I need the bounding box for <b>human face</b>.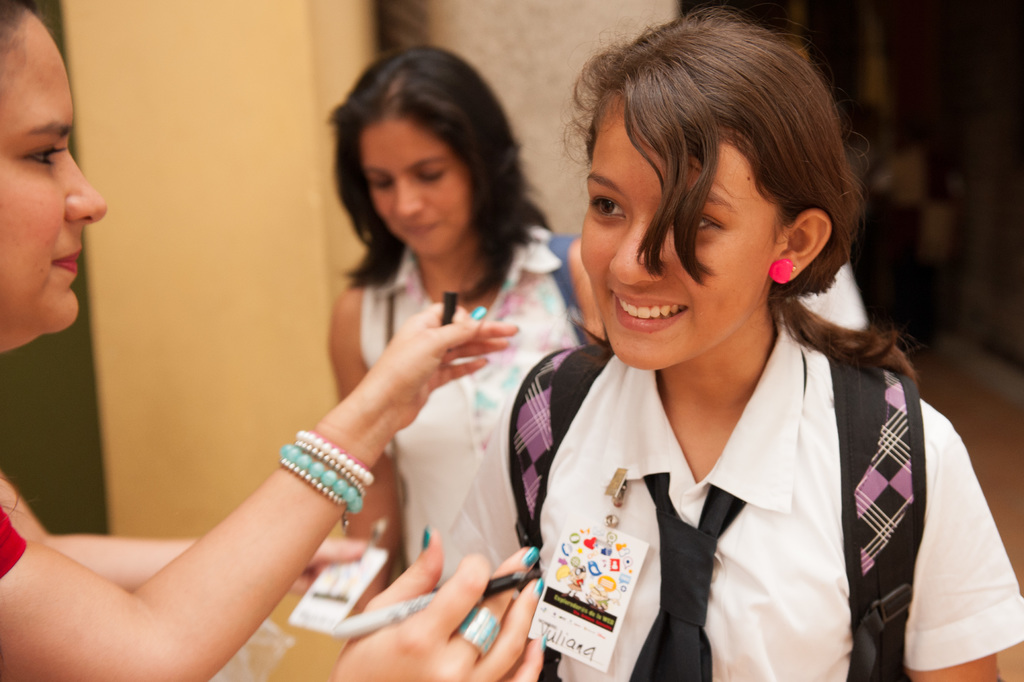
Here it is: box=[359, 119, 456, 248].
